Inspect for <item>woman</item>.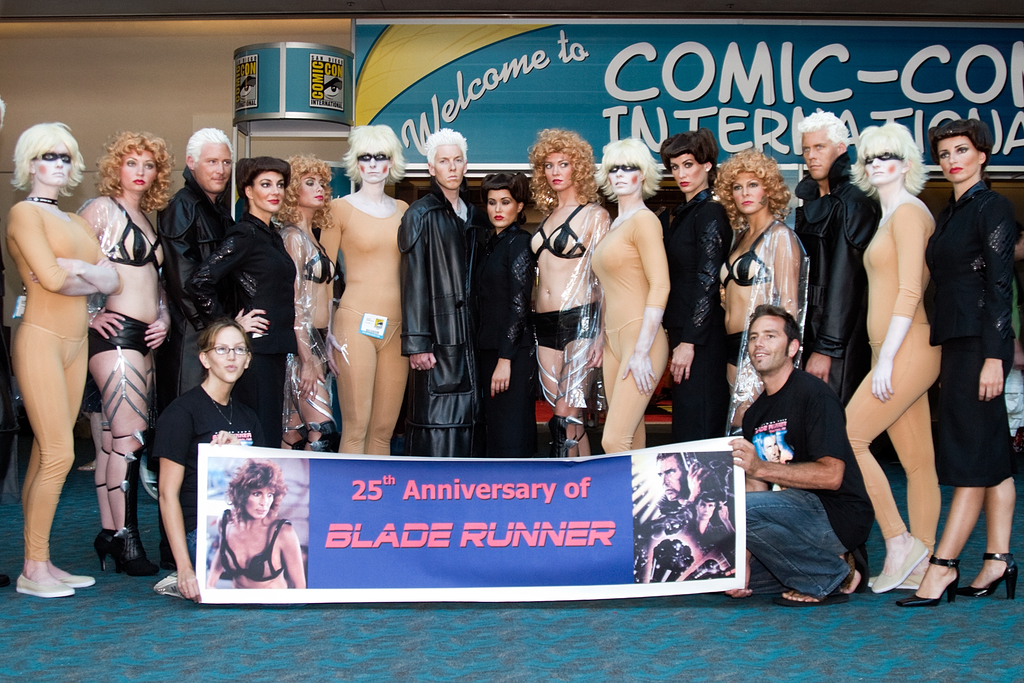
Inspection: <box>204,462,305,591</box>.
